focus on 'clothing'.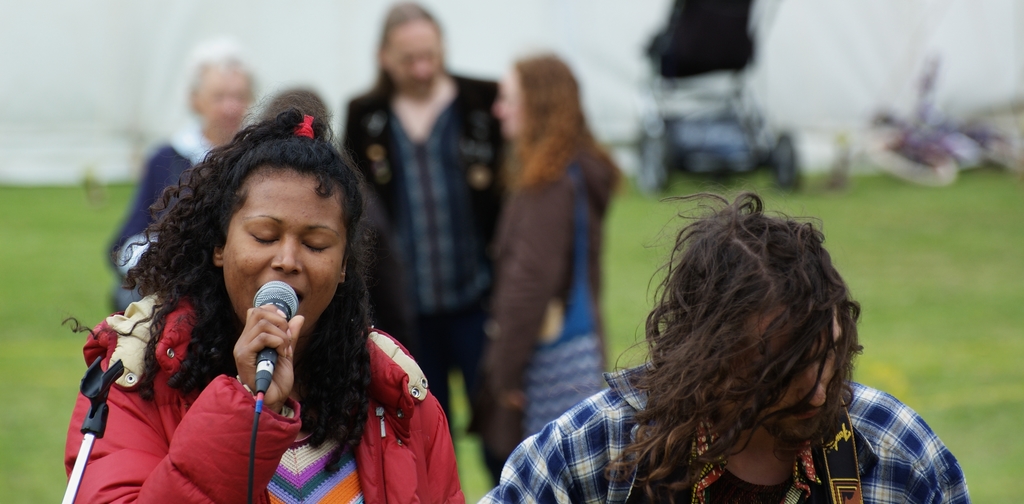
Focused at crop(478, 378, 970, 503).
